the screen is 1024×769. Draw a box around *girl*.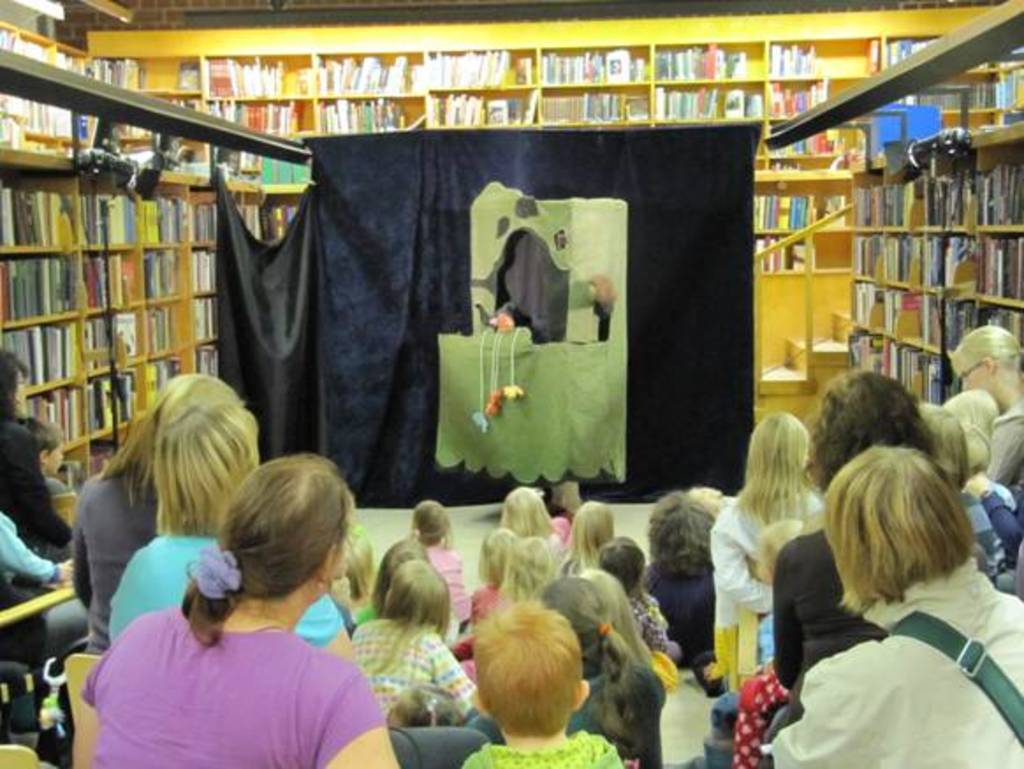
BBox(498, 538, 558, 597).
